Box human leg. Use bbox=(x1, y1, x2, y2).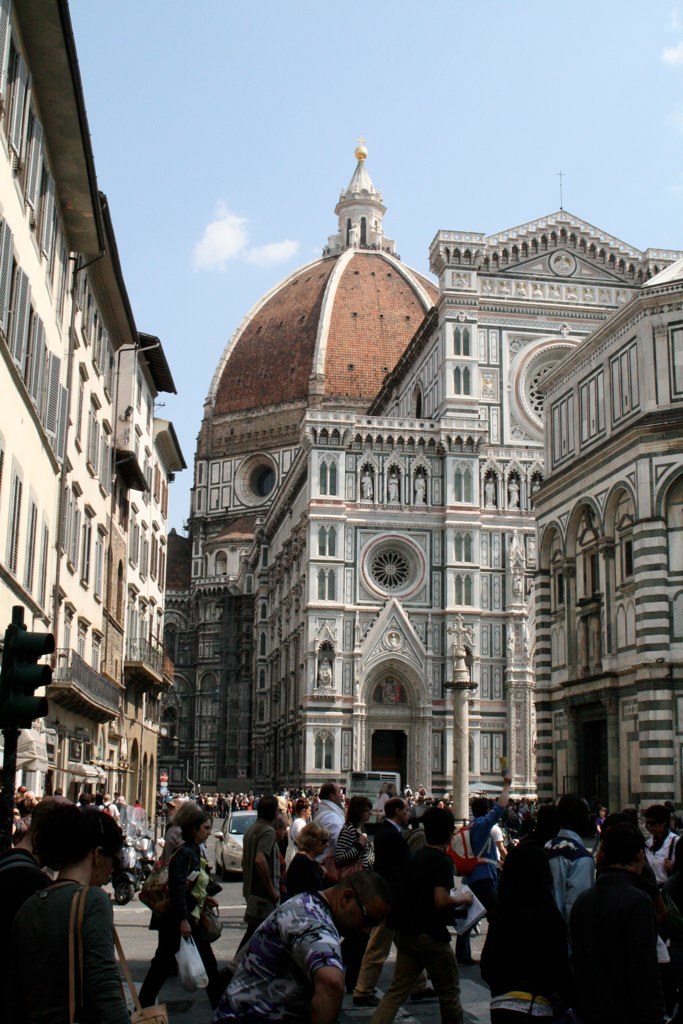
bbox=(422, 928, 464, 1022).
